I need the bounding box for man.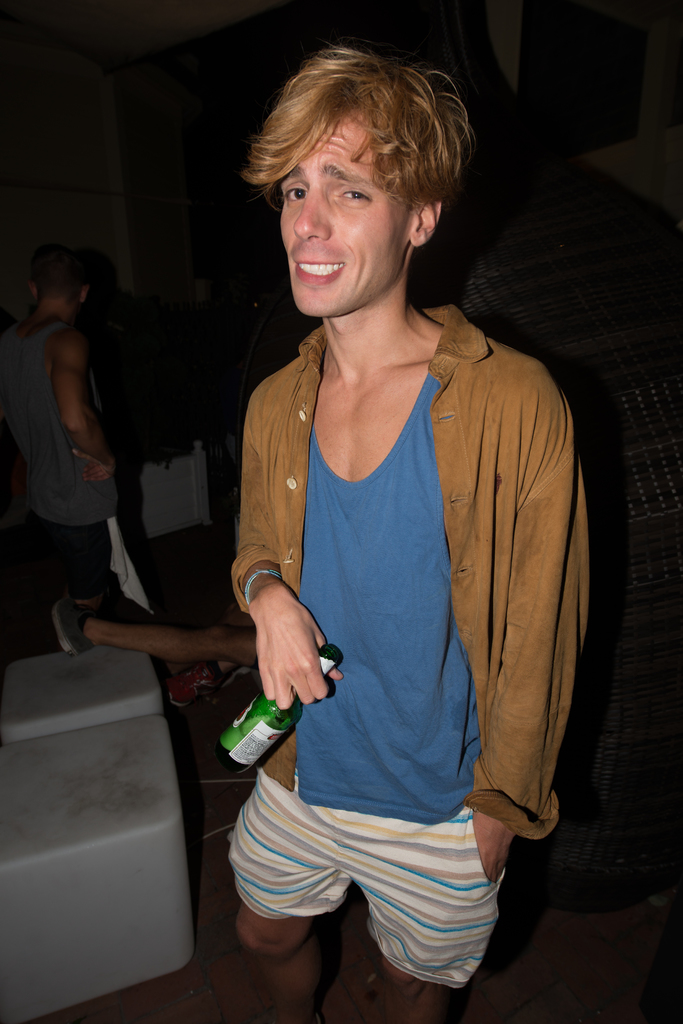
Here it is: select_region(229, 54, 579, 1023).
